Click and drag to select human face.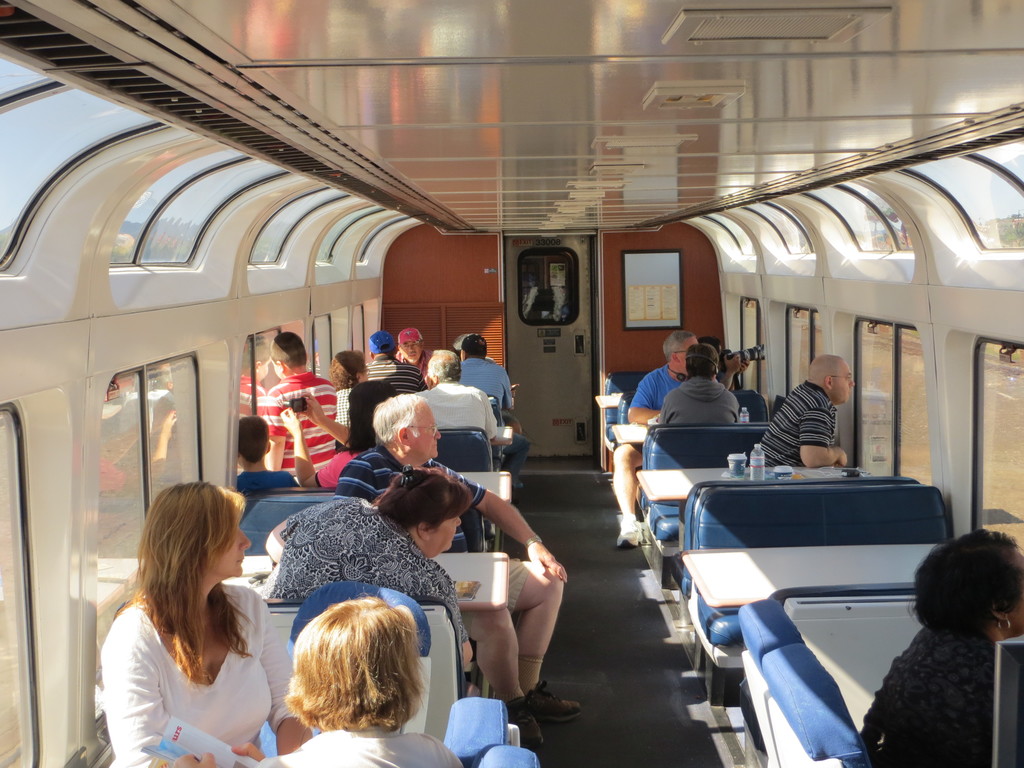
Selection: locate(209, 526, 258, 582).
